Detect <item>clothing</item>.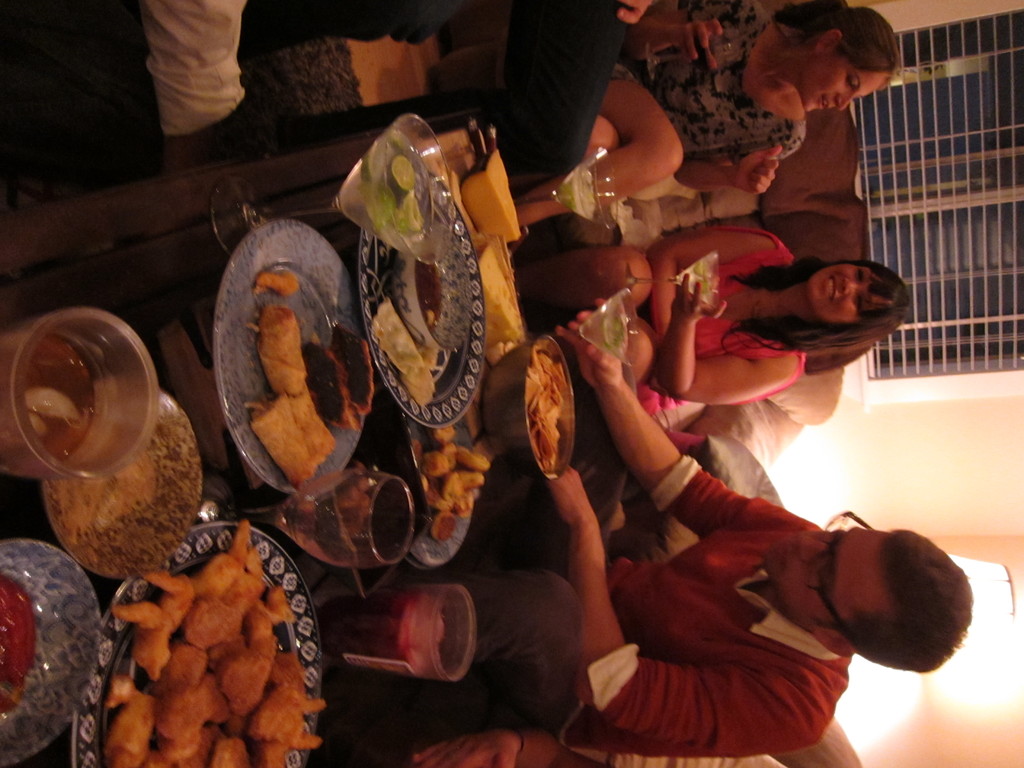
Detected at [x1=424, y1=451, x2=858, y2=736].
